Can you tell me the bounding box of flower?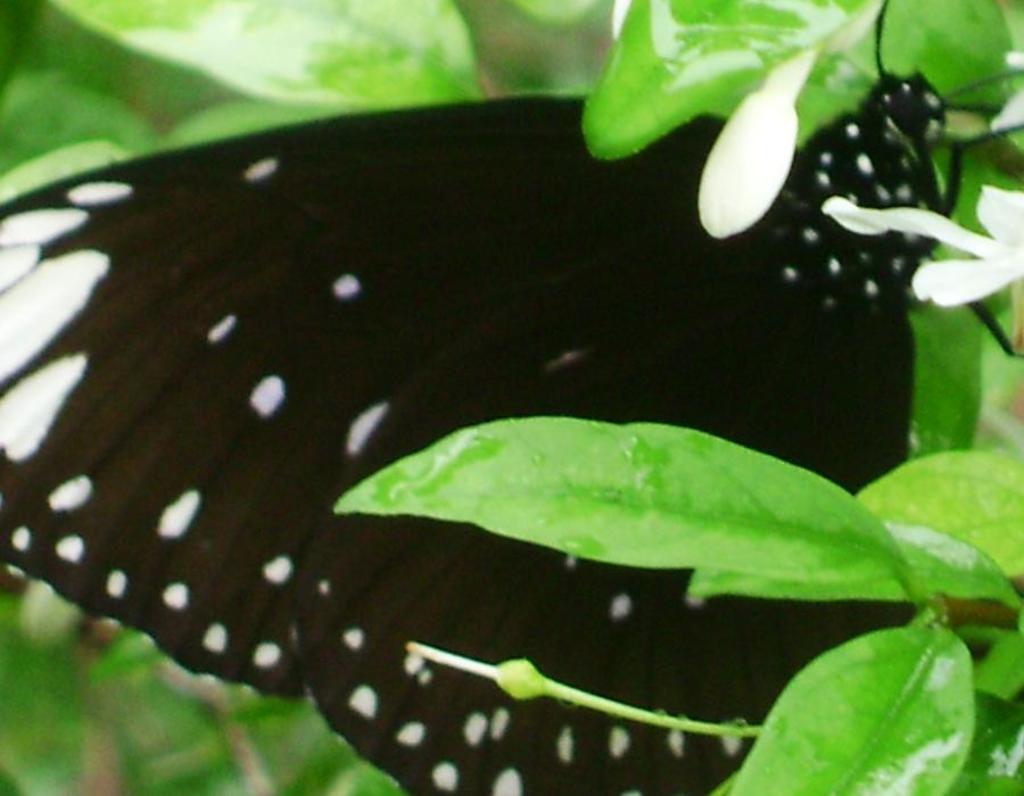
702,47,819,241.
